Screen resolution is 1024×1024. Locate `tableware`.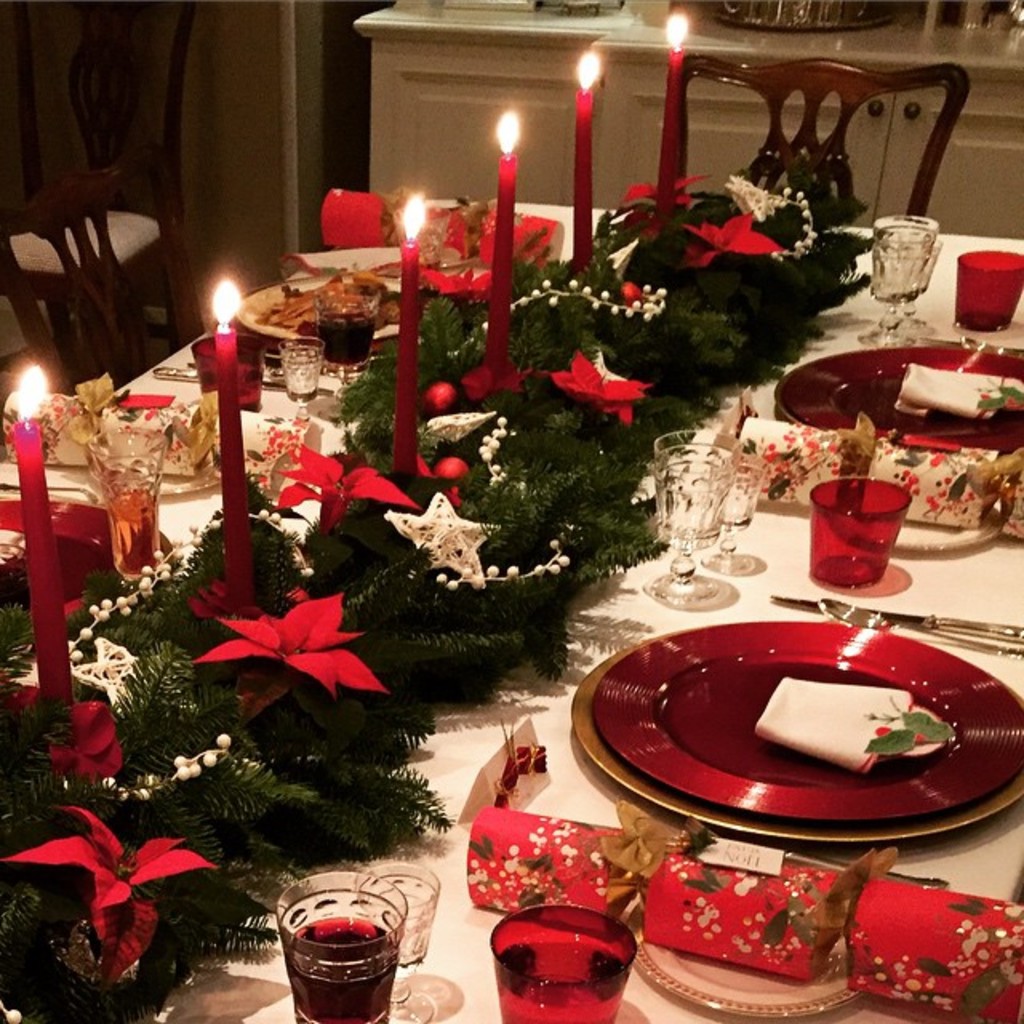
region(808, 597, 1022, 654).
